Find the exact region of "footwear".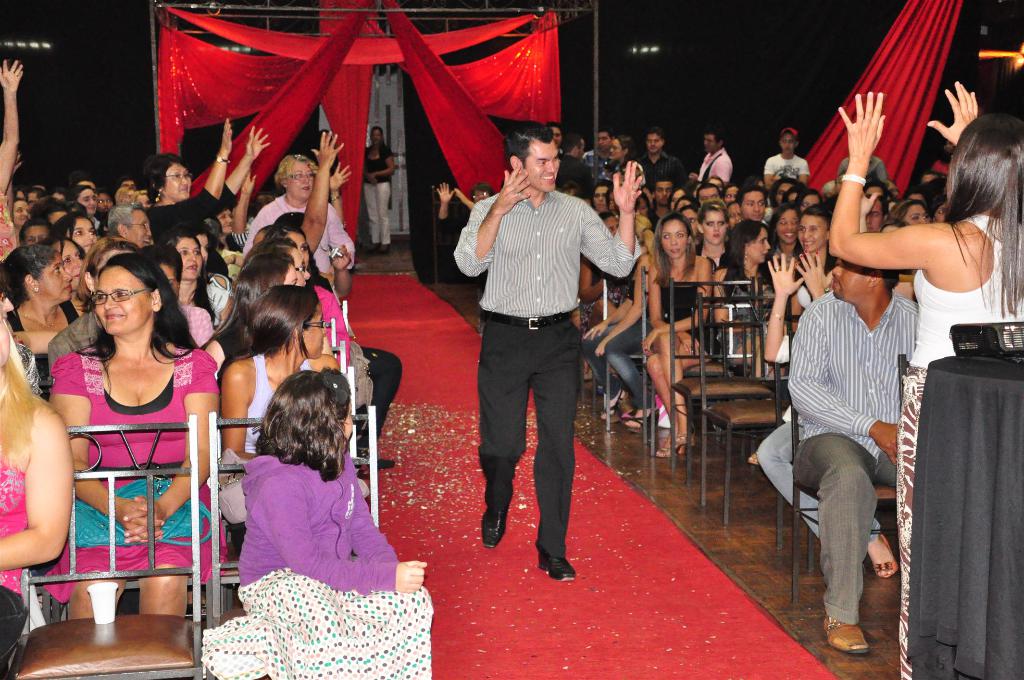
Exact region: [left=870, top=522, right=899, bottom=590].
